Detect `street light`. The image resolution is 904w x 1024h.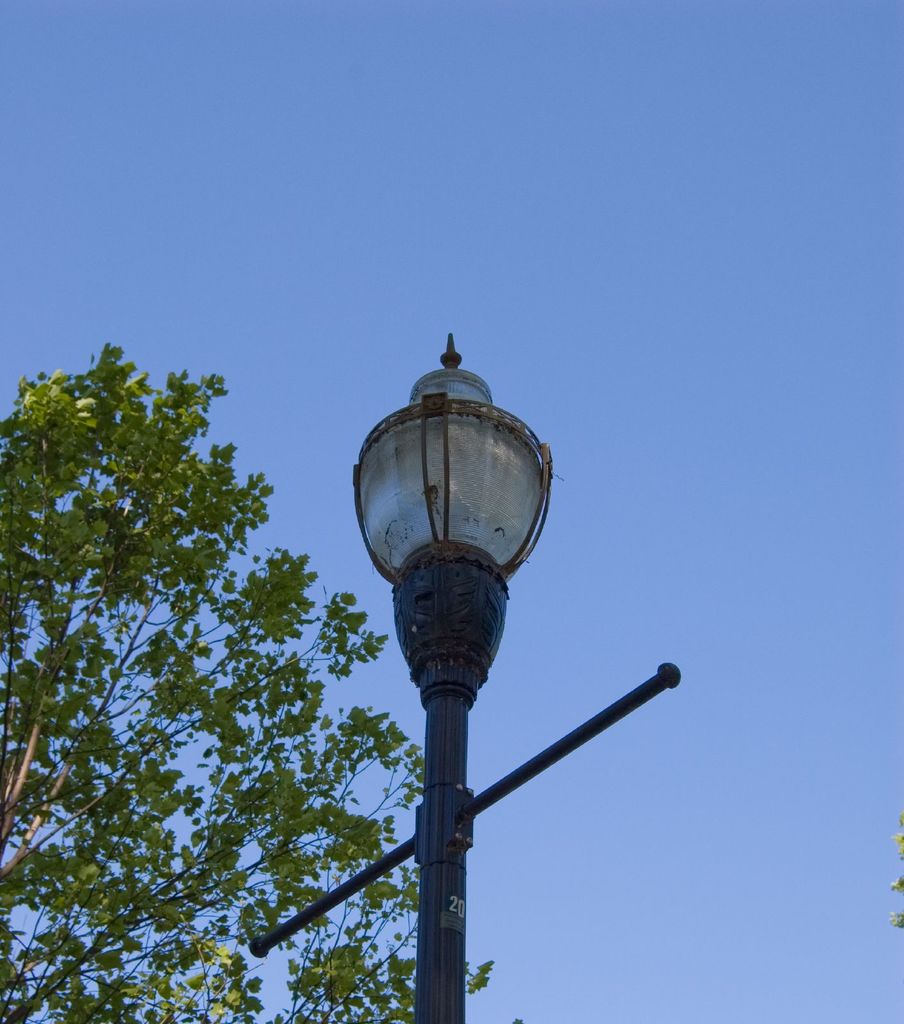
{"left": 246, "top": 330, "right": 680, "bottom": 1023}.
